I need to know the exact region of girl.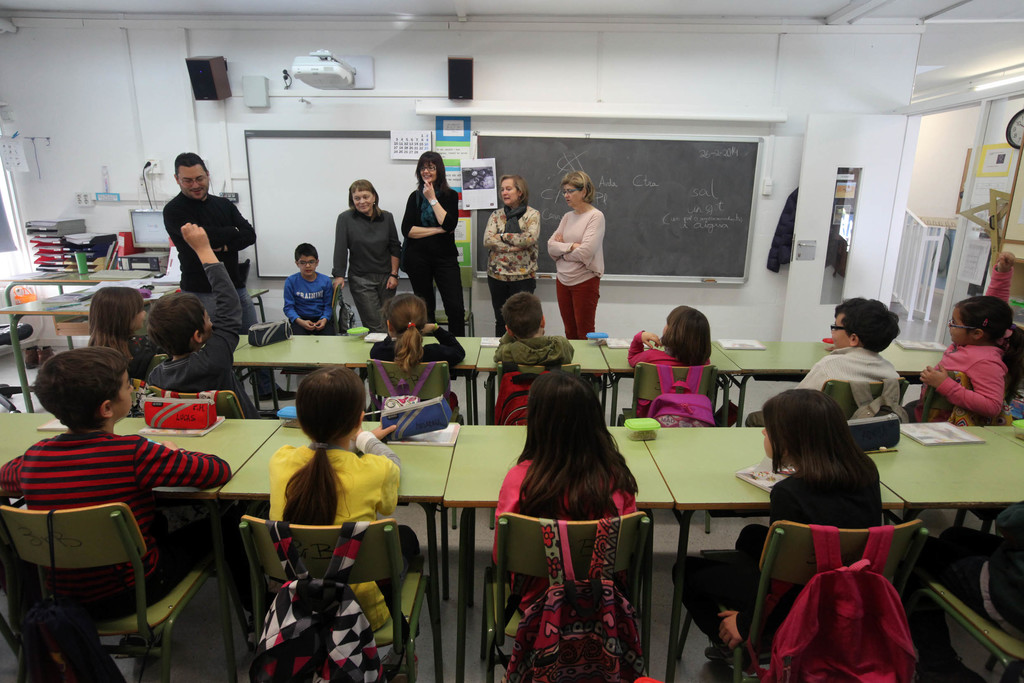
Region: x1=94, y1=282, x2=154, y2=382.
